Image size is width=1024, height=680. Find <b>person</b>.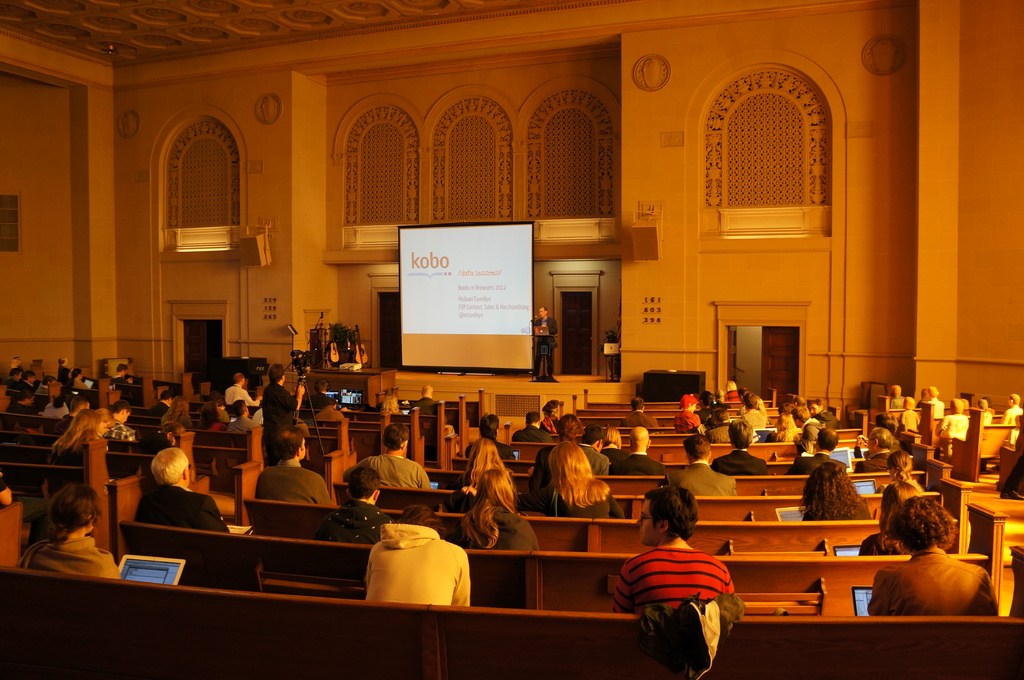
432 428 522 521.
